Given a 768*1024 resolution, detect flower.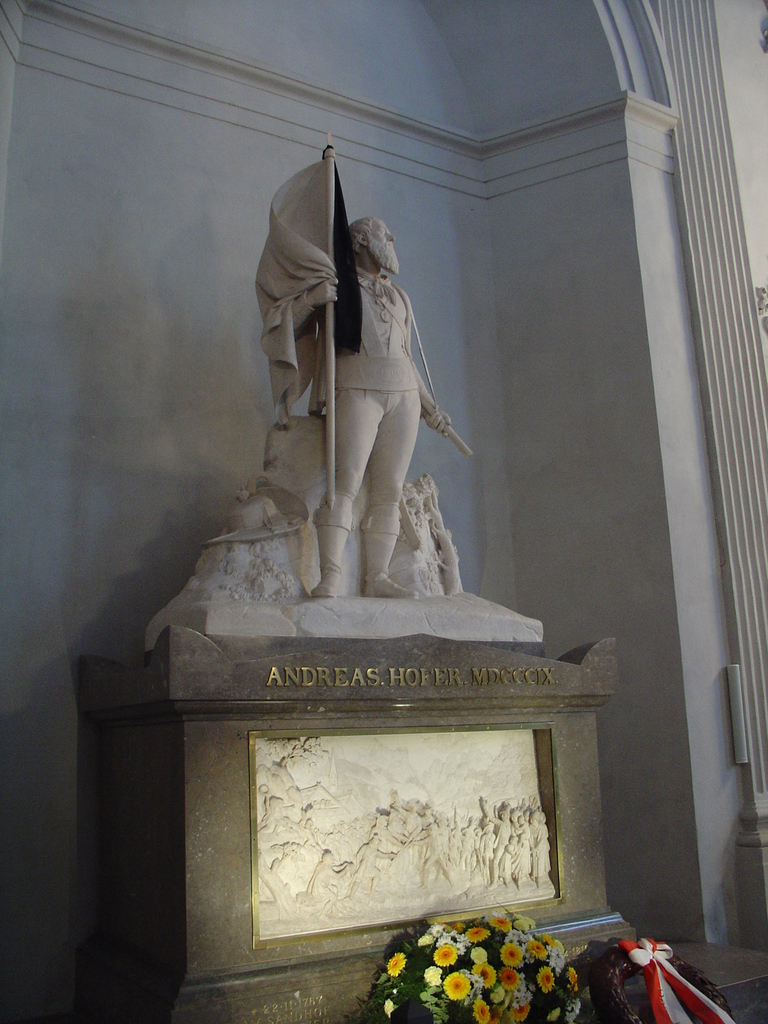
Rect(511, 1000, 524, 1010).
